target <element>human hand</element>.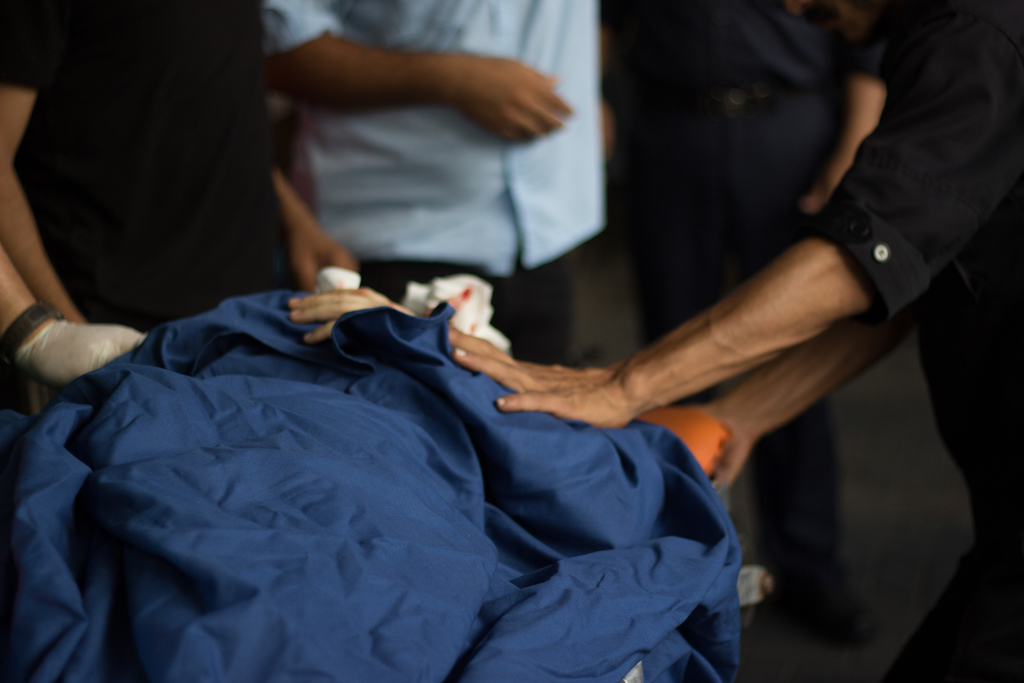
Target region: BBox(287, 229, 358, 288).
